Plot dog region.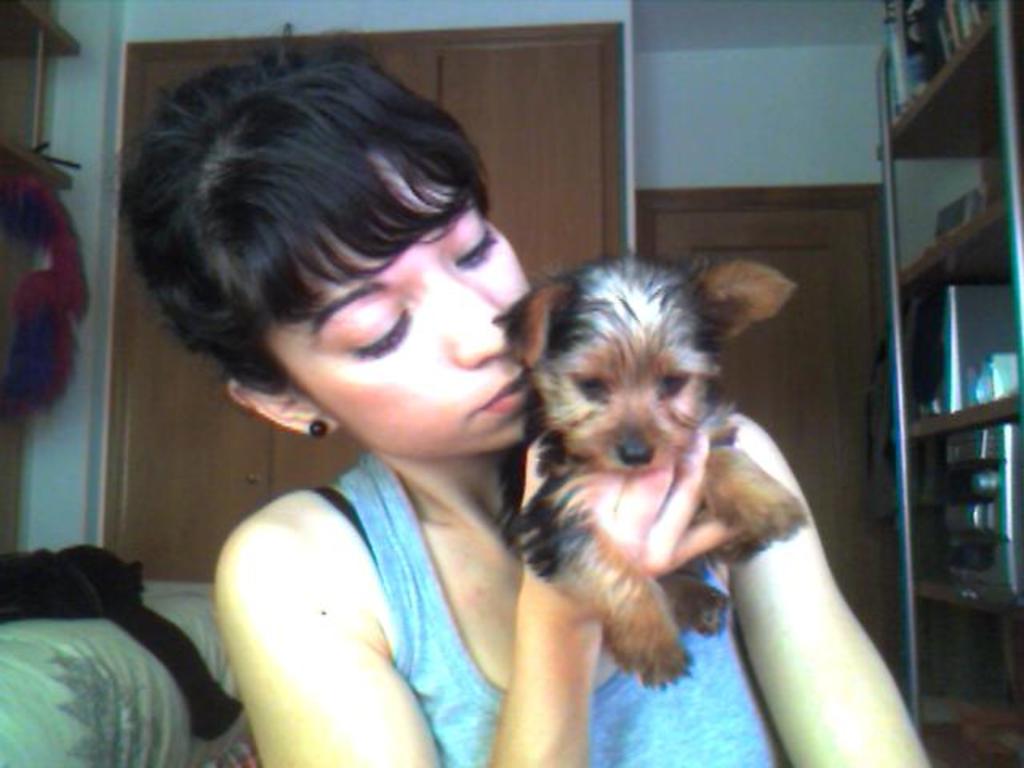
Plotted at crop(486, 256, 805, 688).
